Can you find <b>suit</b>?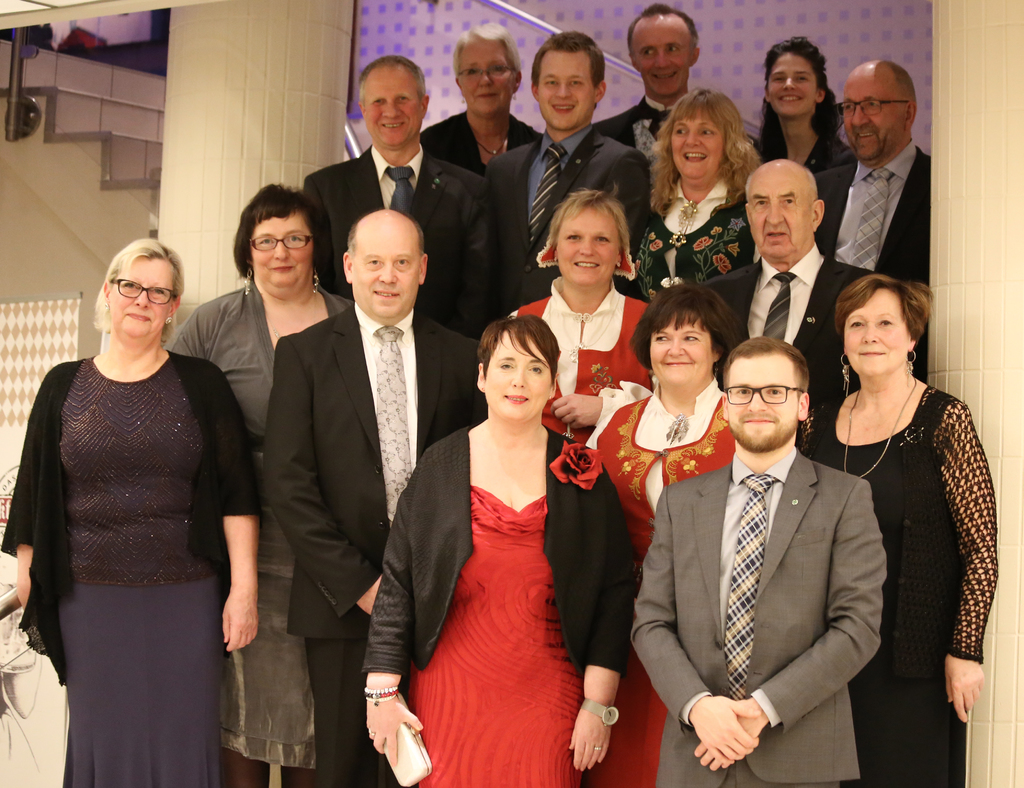
Yes, bounding box: [297, 143, 497, 337].
